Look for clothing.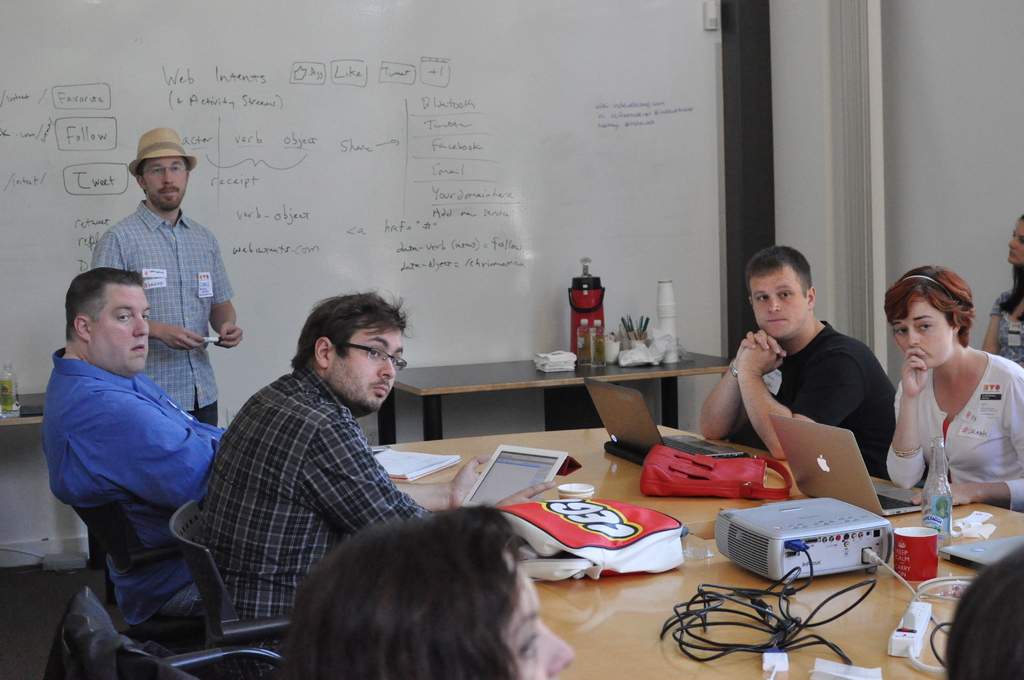
Found: (x1=990, y1=282, x2=1023, y2=364).
